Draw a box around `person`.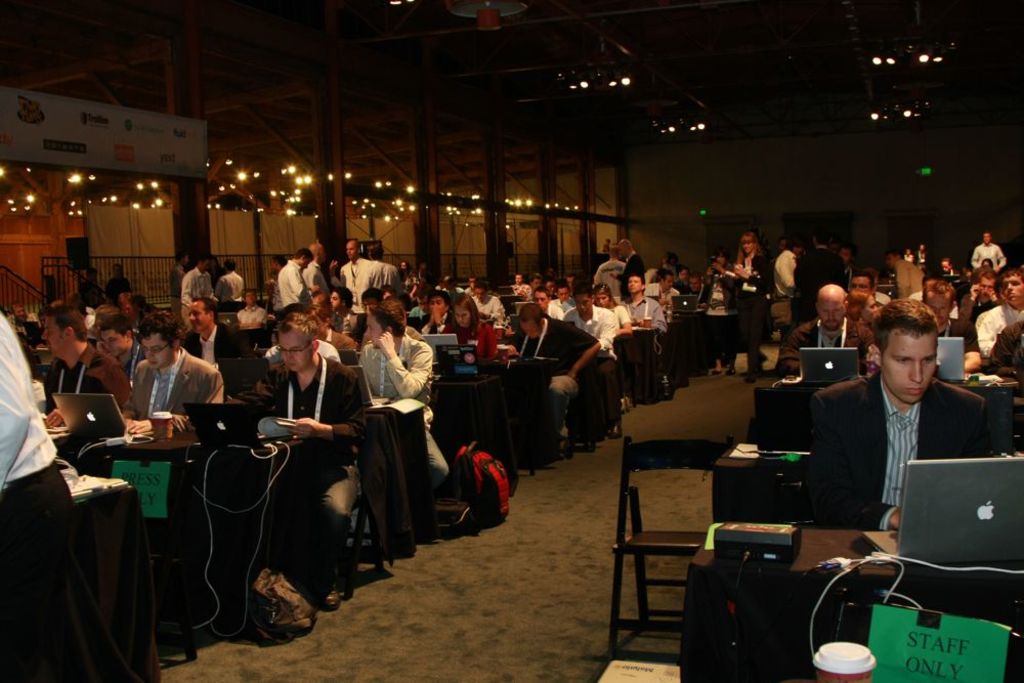
l=724, t=229, r=772, b=382.
